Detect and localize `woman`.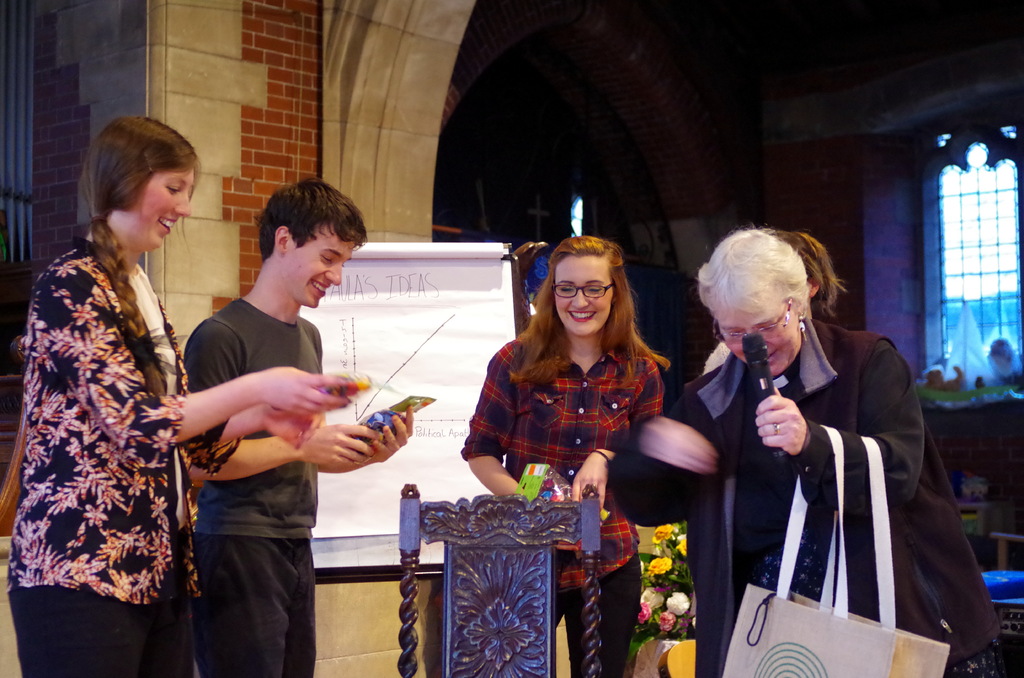
Localized at pyautogui.locateOnScreen(8, 110, 358, 677).
